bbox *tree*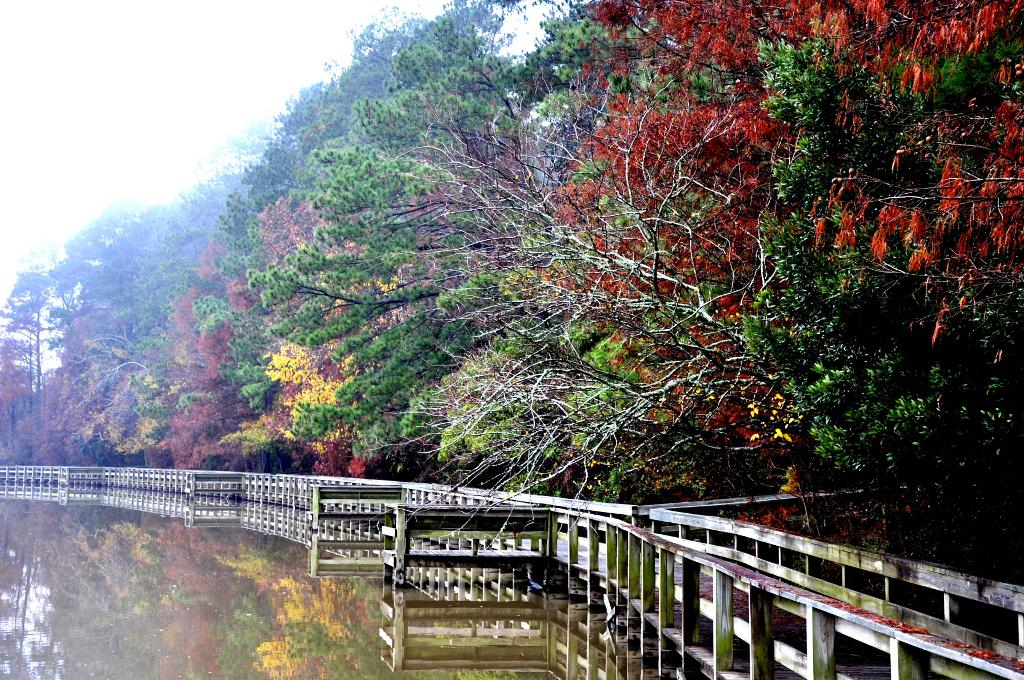
524, 0, 1023, 523
